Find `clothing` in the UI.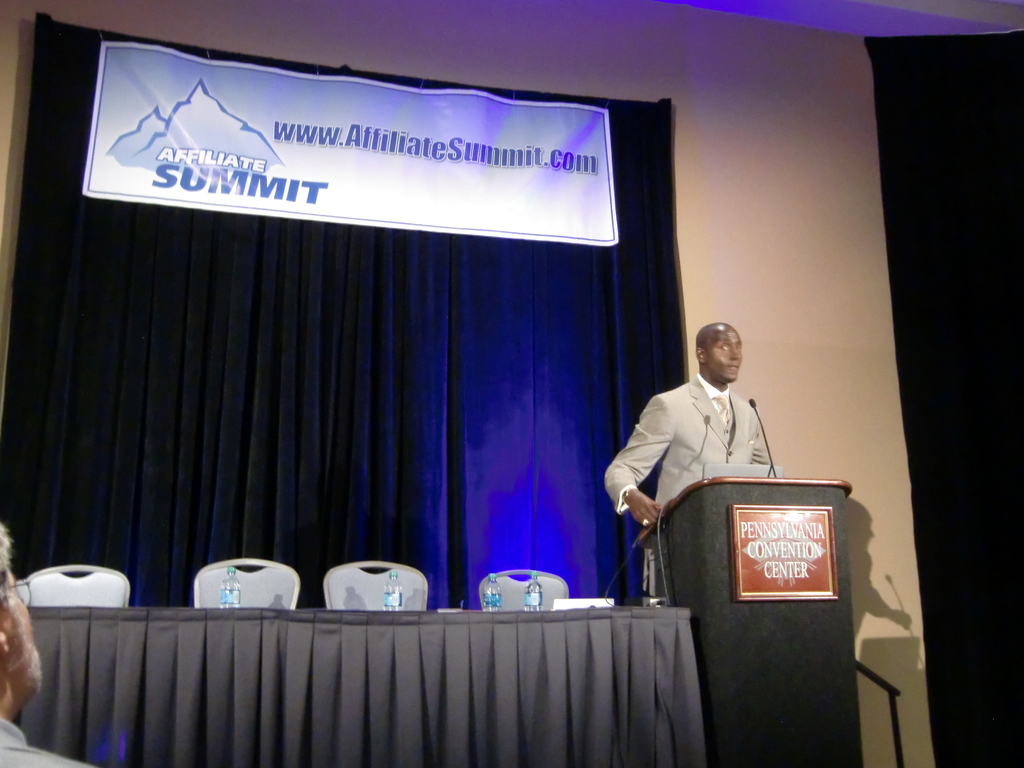
UI element at select_region(611, 355, 777, 552).
